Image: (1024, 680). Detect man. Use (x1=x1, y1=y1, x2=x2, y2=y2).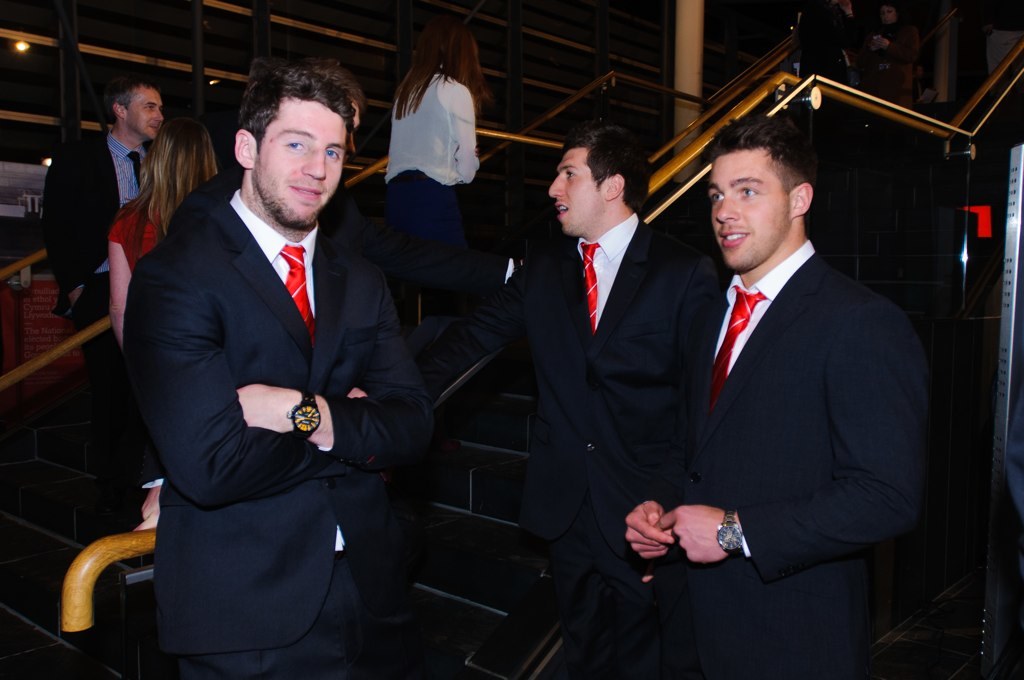
(x1=45, y1=79, x2=168, y2=579).
